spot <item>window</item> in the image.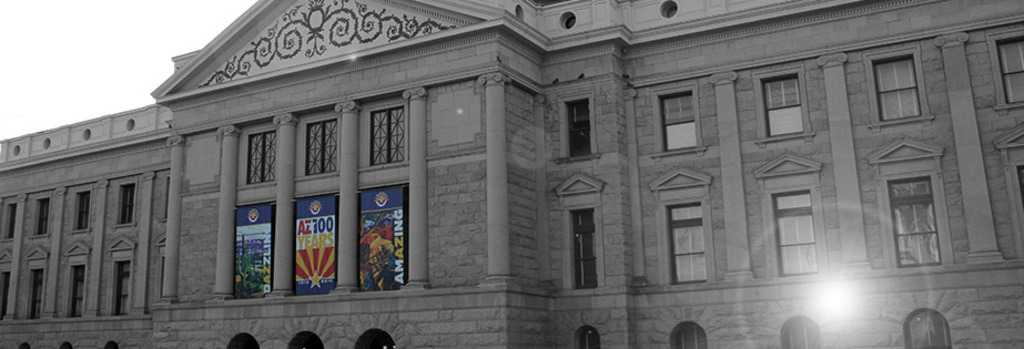
<item>window</item> found at <box>767,183,819,277</box>.
